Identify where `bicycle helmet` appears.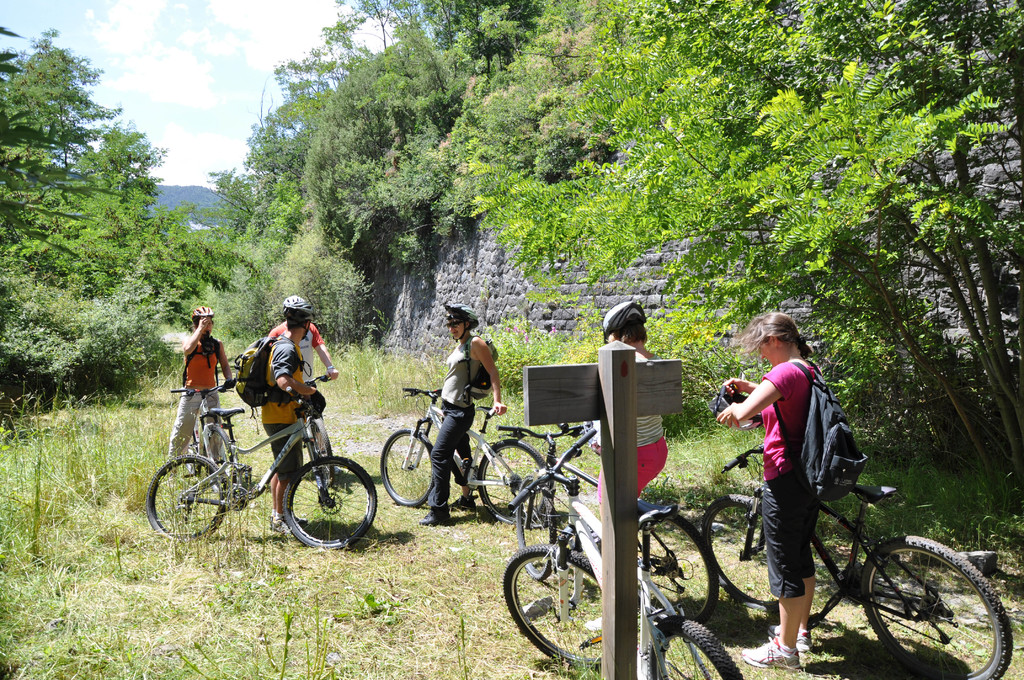
Appears at pyautogui.locateOnScreen(450, 301, 481, 335).
